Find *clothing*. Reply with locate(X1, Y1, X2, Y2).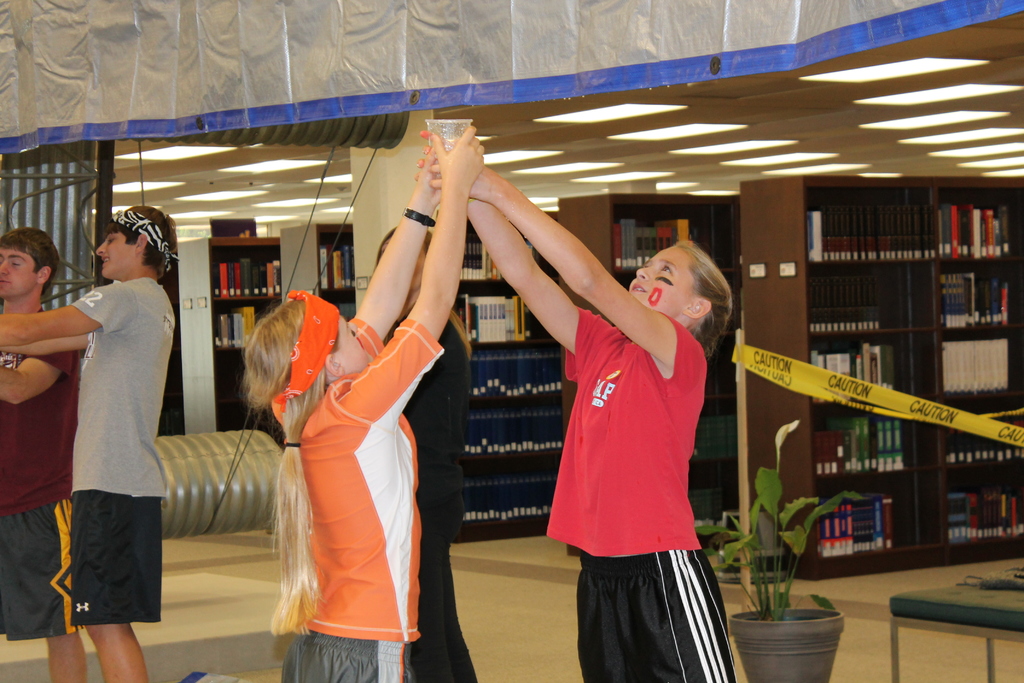
locate(382, 308, 484, 682).
